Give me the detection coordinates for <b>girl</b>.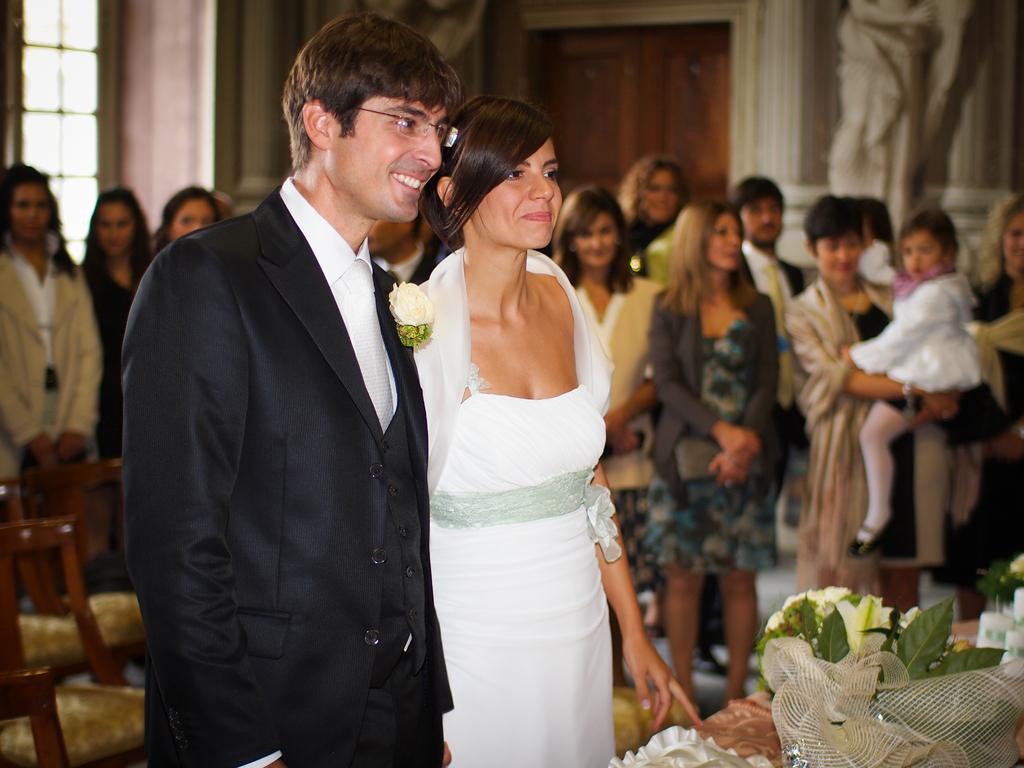
region(965, 195, 1023, 563).
